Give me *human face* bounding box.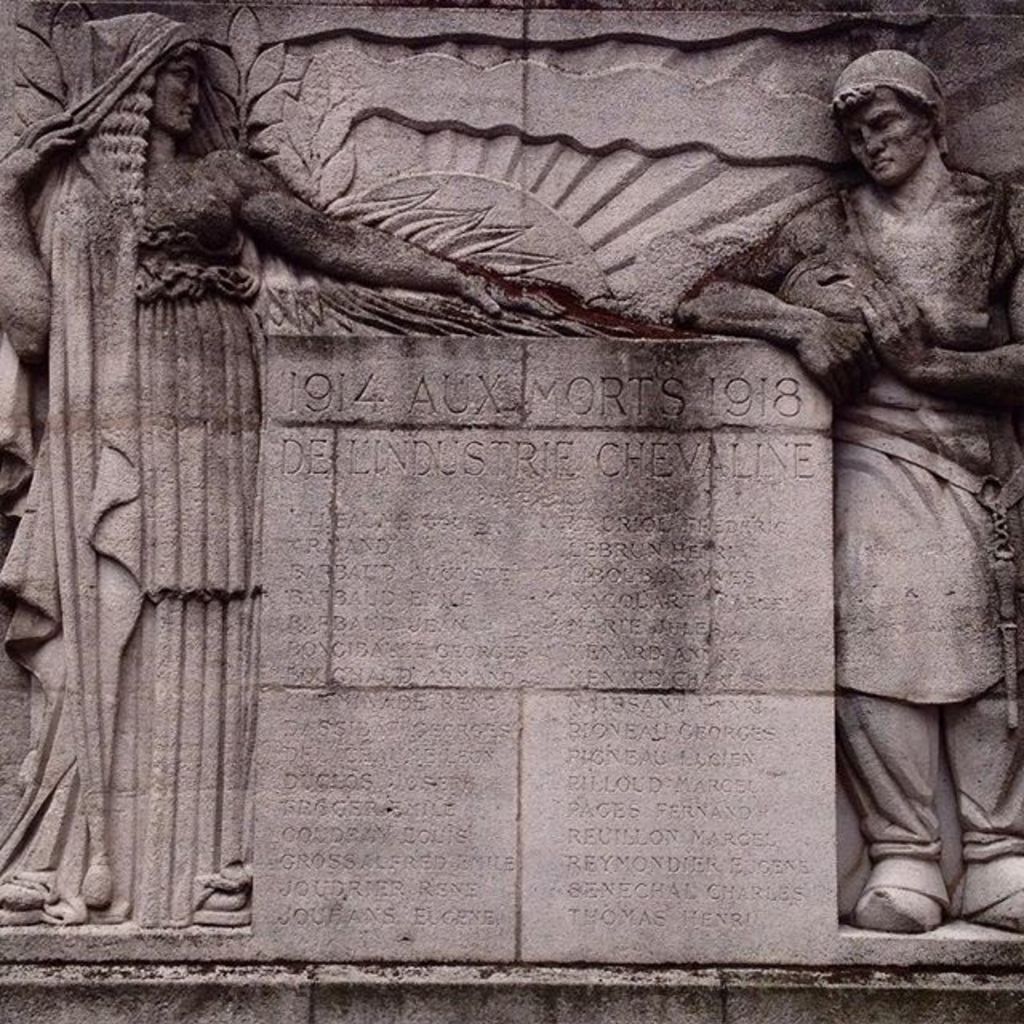
[left=845, top=94, right=920, bottom=186].
